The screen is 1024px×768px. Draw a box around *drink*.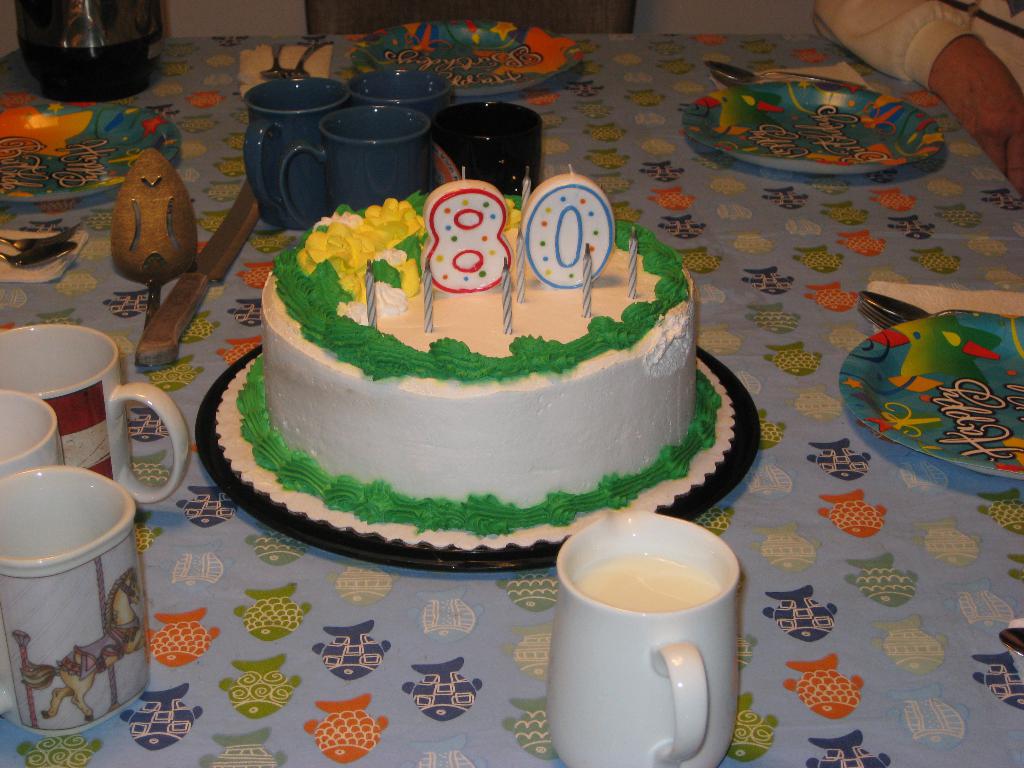
(x1=575, y1=554, x2=719, y2=608).
